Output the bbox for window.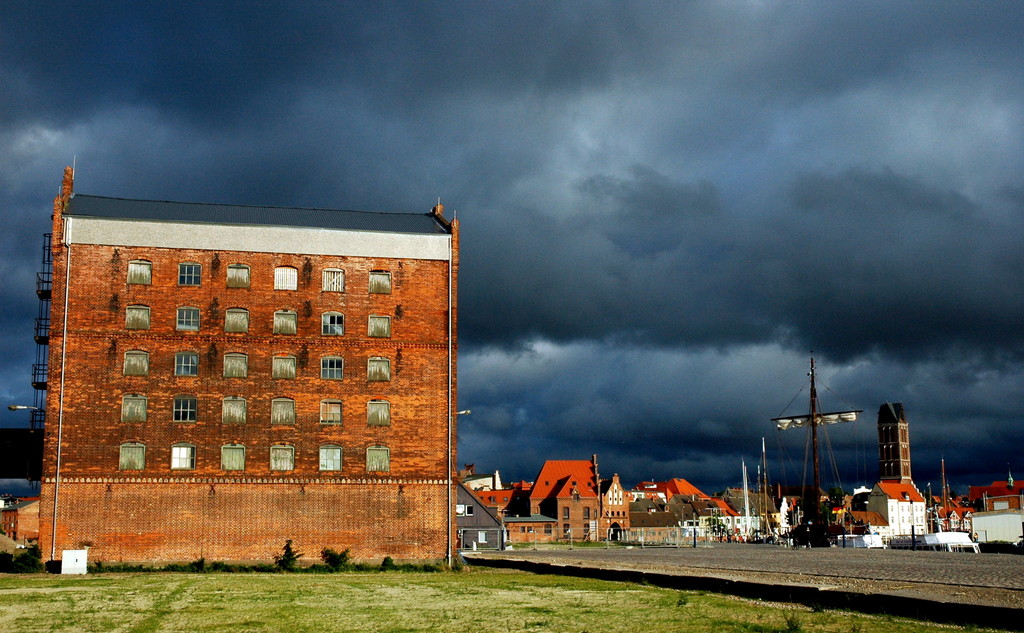
[x1=364, y1=267, x2=391, y2=294].
